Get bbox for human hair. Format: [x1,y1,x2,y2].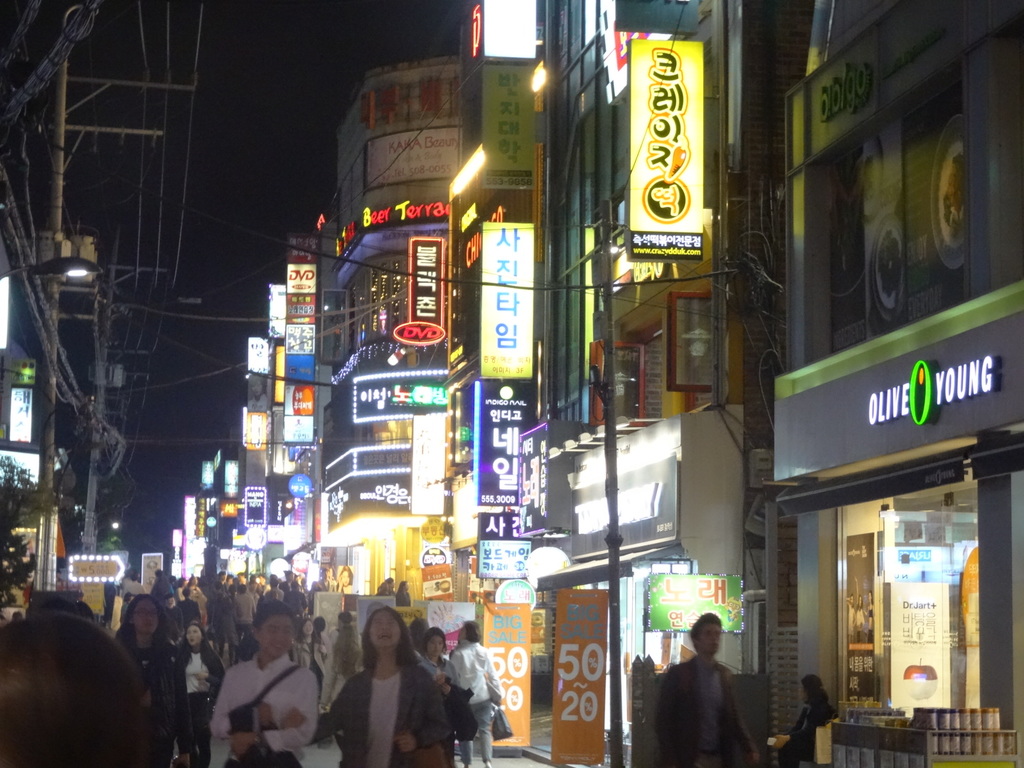
[690,613,722,654].
